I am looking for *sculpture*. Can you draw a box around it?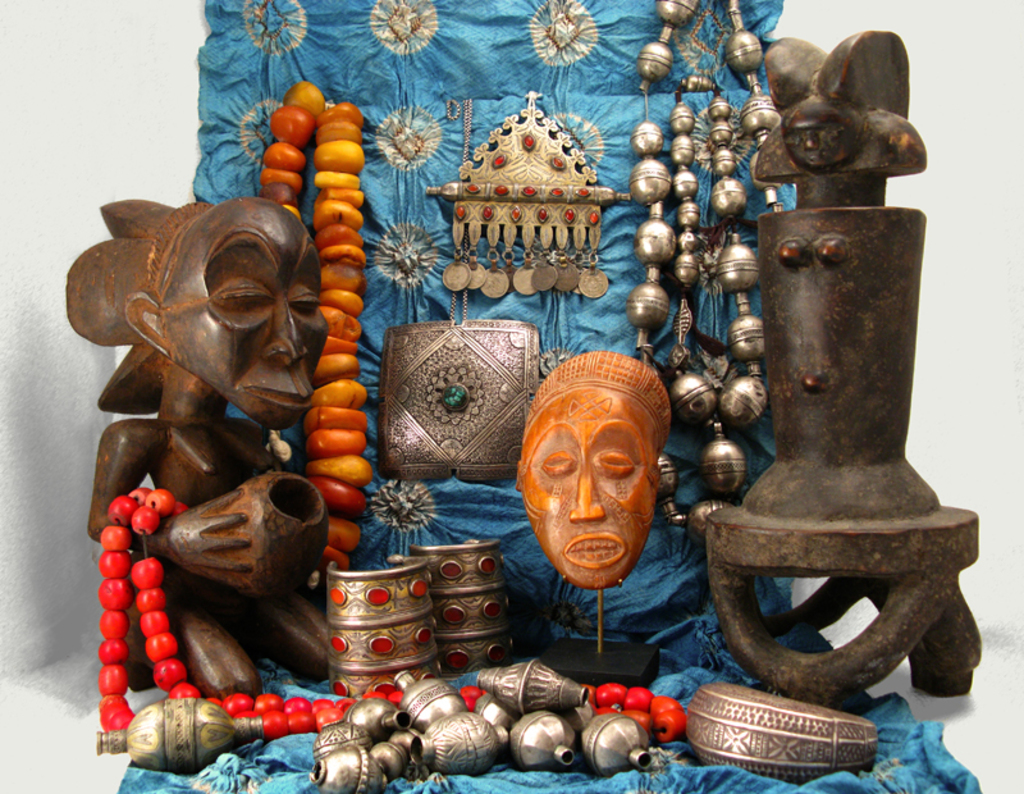
Sure, the bounding box is box=[677, 31, 983, 699].
